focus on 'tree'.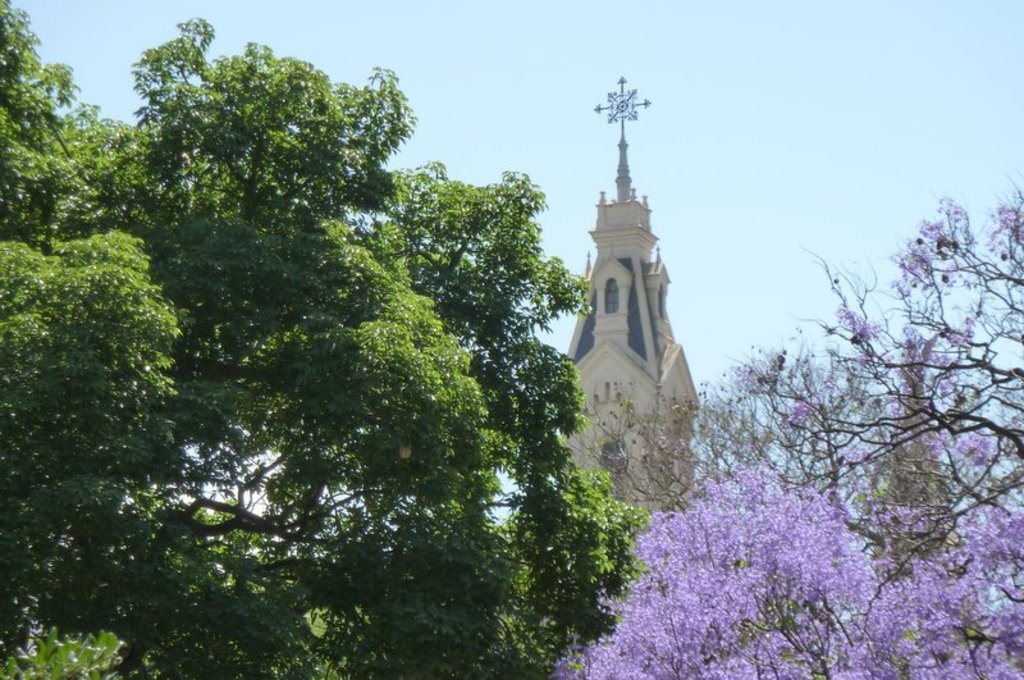
Focused at locate(554, 173, 1023, 679).
